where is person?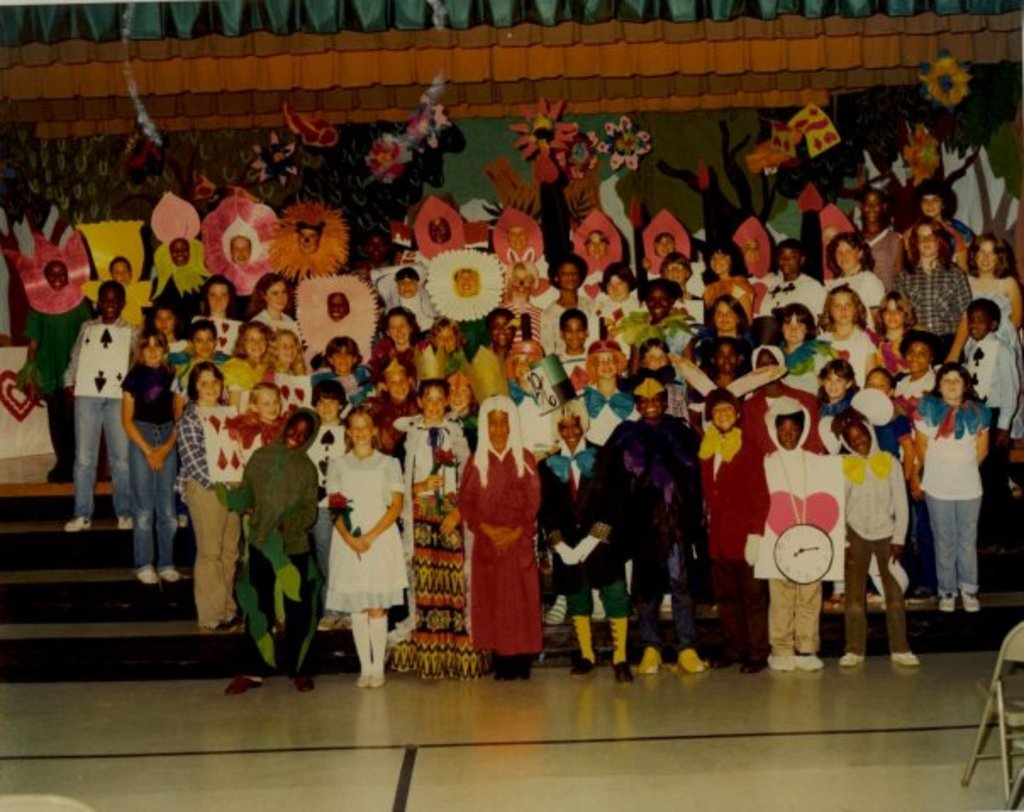
114, 312, 183, 581.
